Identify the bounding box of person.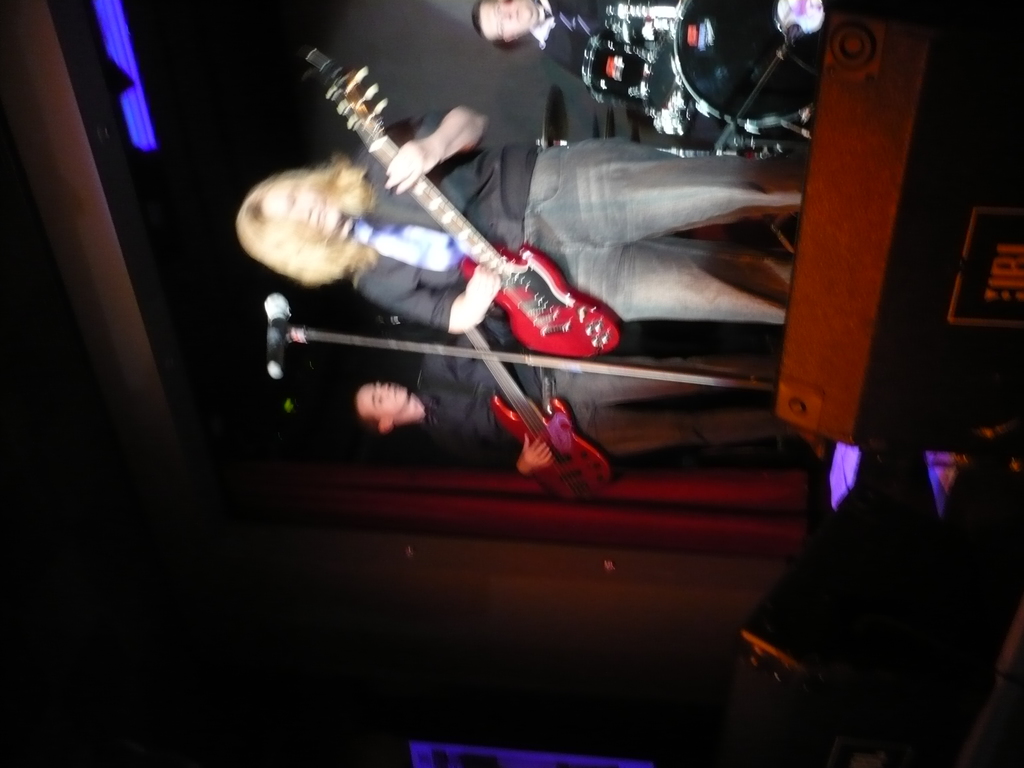
474,0,689,120.
